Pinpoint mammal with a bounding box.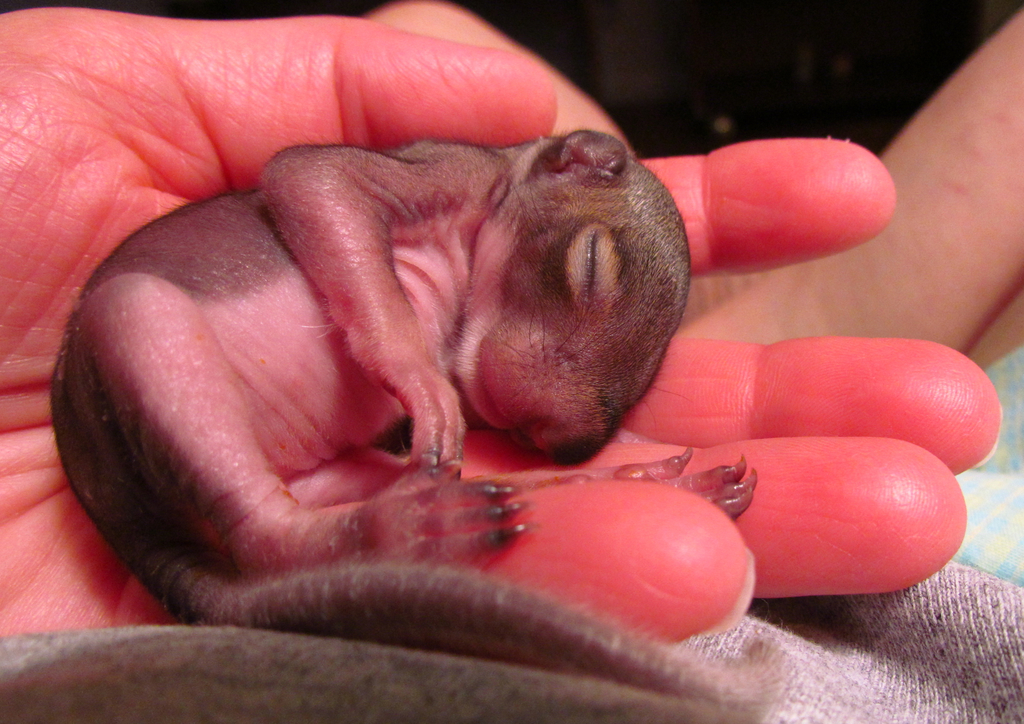
locate(44, 131, 787, 713).
